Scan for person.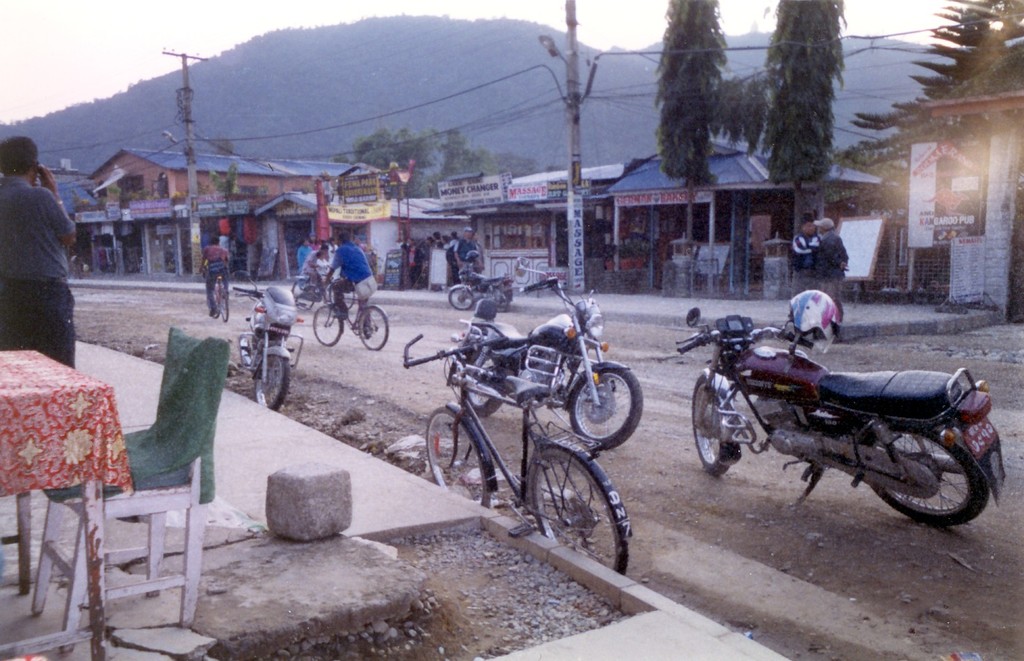
Scan result: pyautogui.locateOnScreen(196, 235, 230, 316).
